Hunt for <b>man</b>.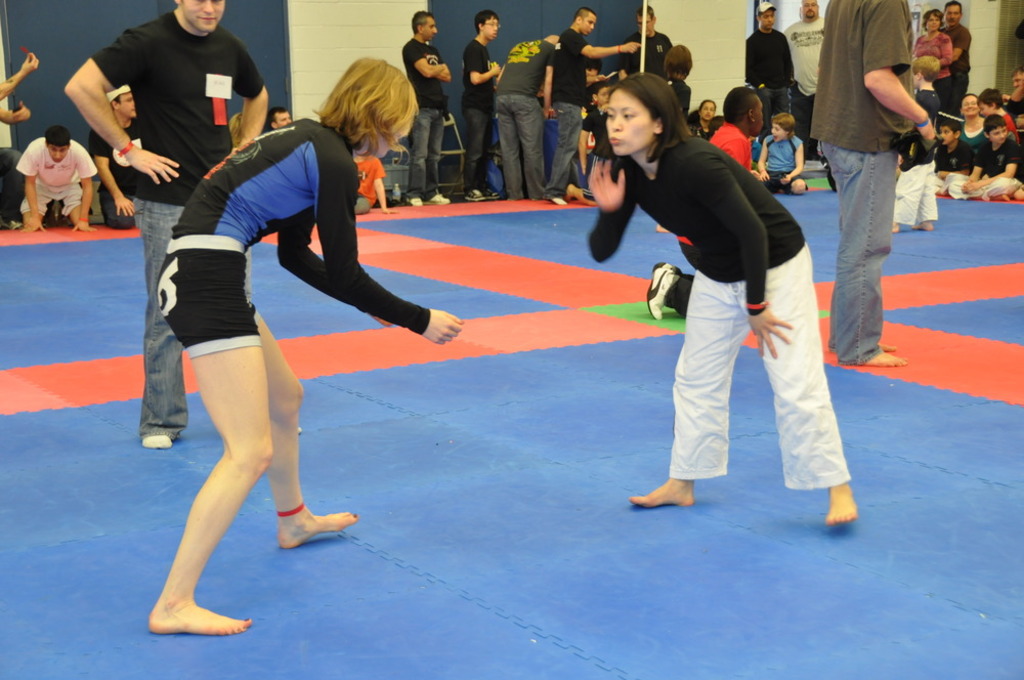
Hunted down at [640, 86, 746, 326].
